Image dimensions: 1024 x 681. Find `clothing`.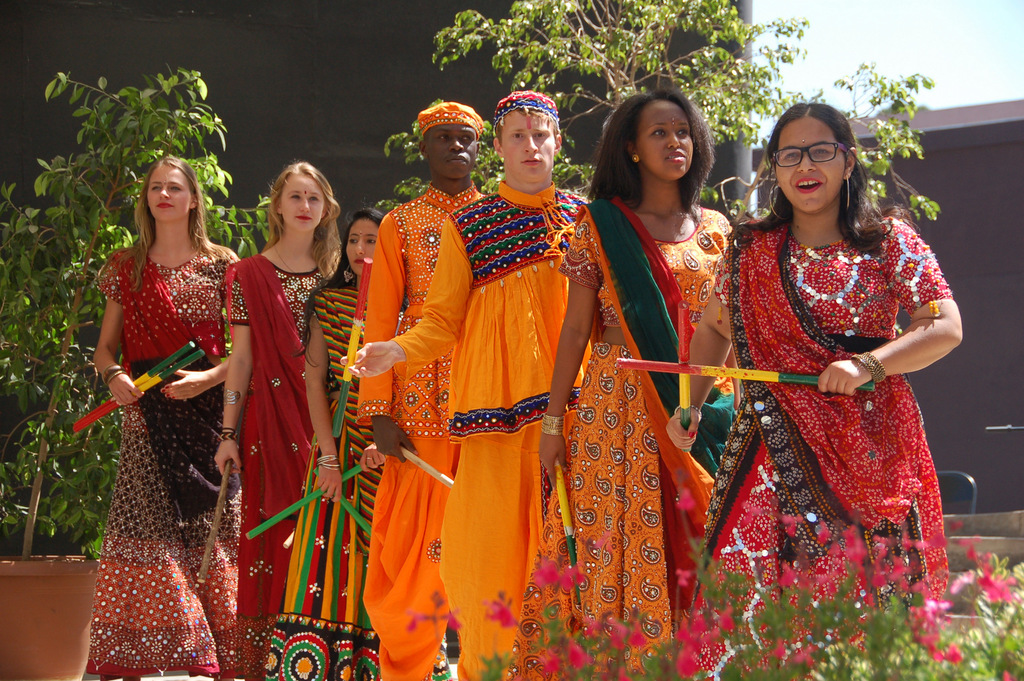
<region>77, 237, 230, 680</region>.
